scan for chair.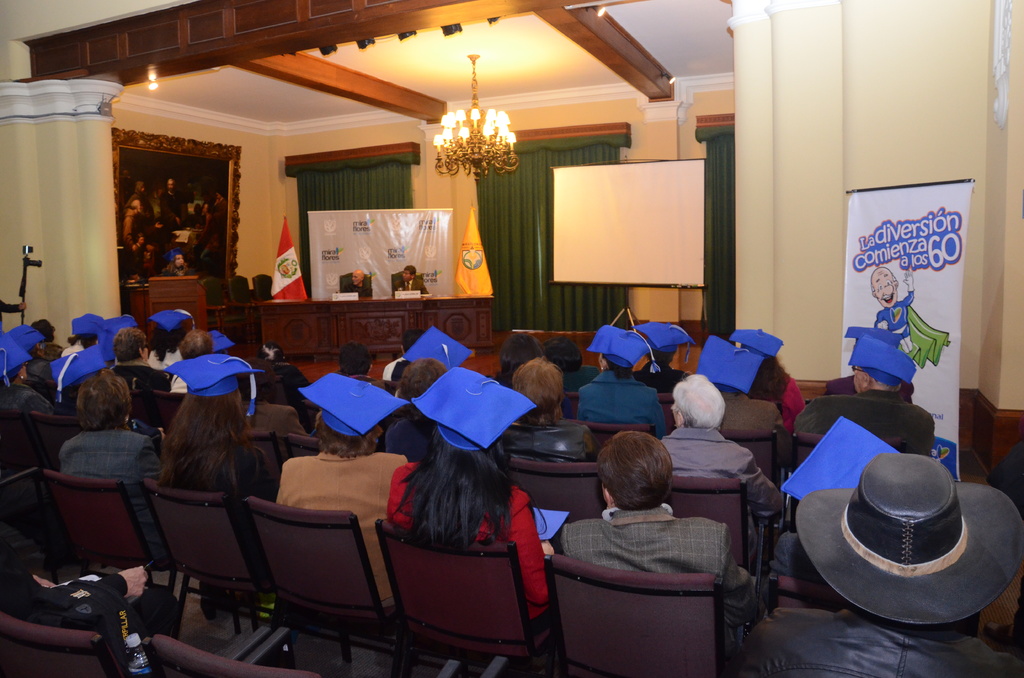
Scan result: <box>392,270,426,301</box>.
